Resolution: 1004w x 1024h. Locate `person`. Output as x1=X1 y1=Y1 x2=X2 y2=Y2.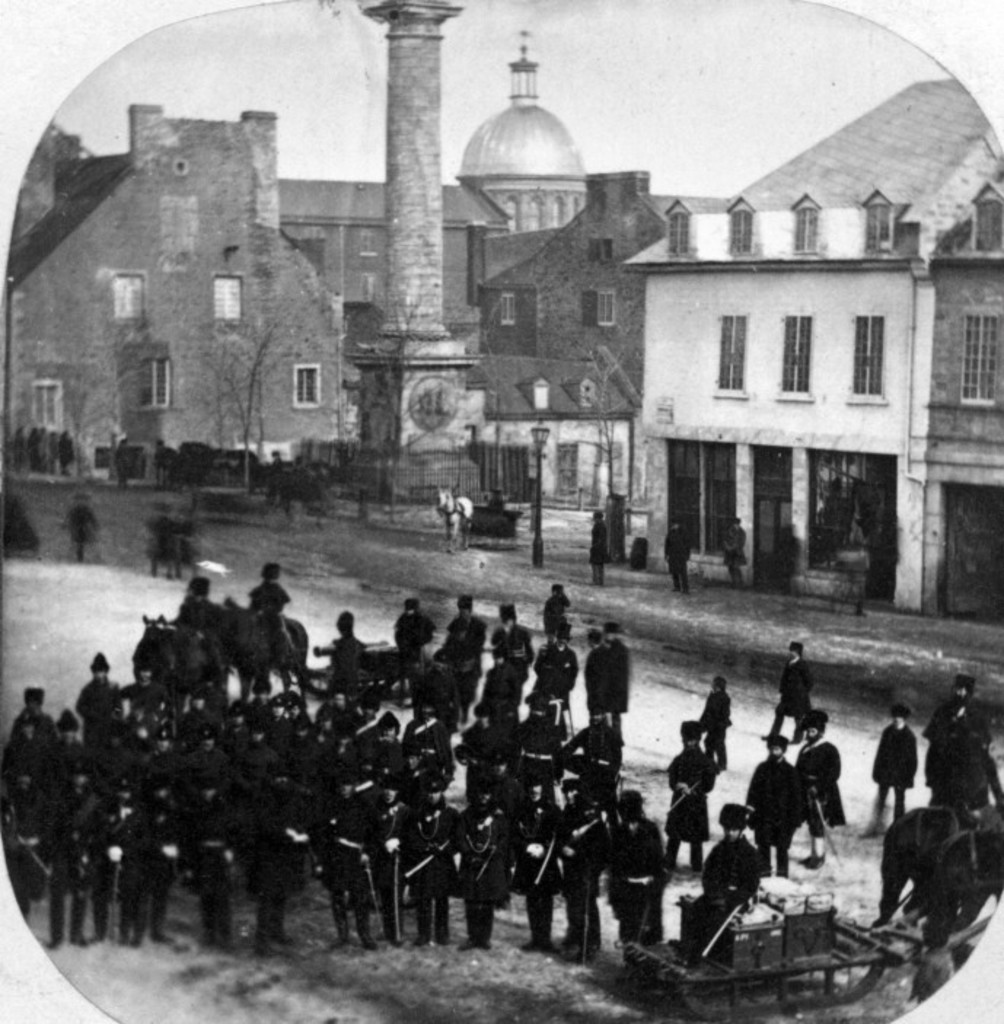
x1=659 y1=706 x2=721 y2=880.
